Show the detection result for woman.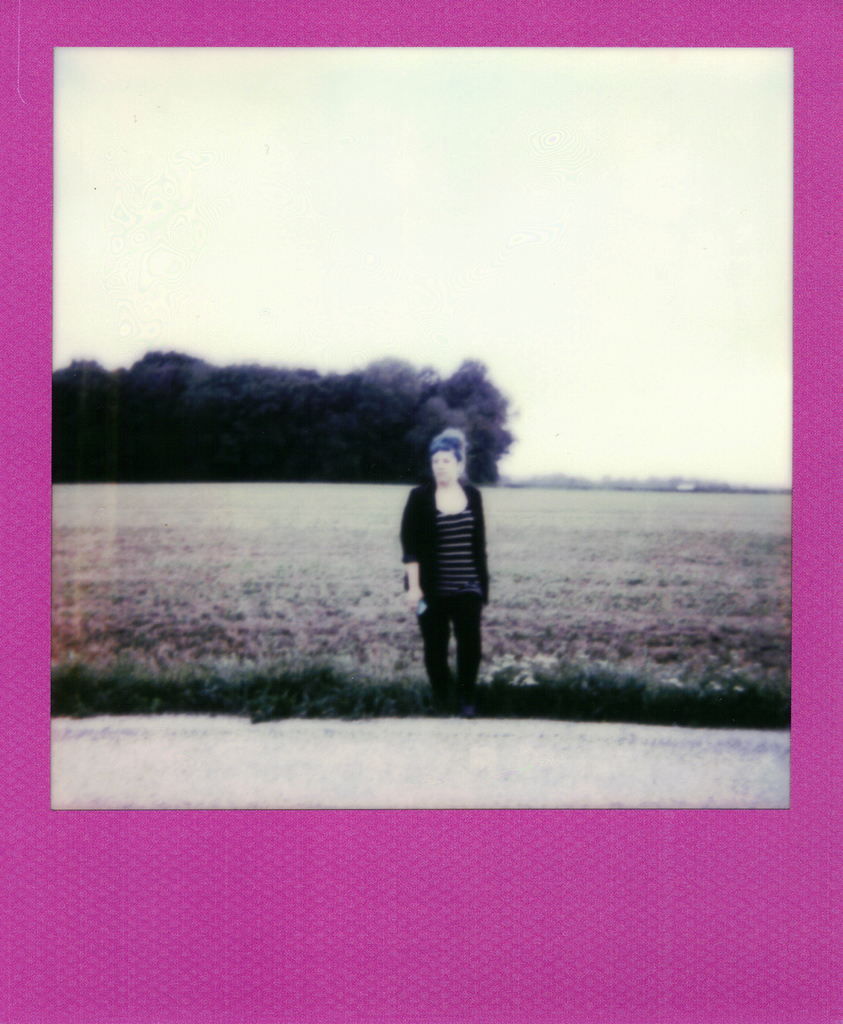
399, 431, 502, 708.
